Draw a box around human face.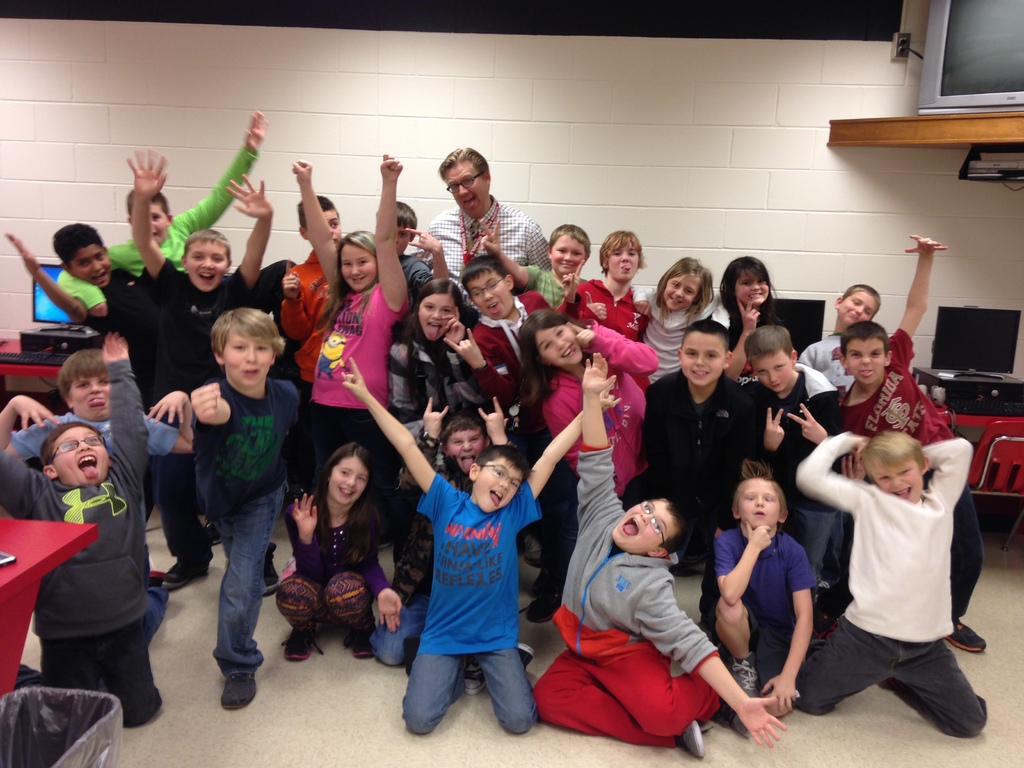
(535, 326, 588, 368).
